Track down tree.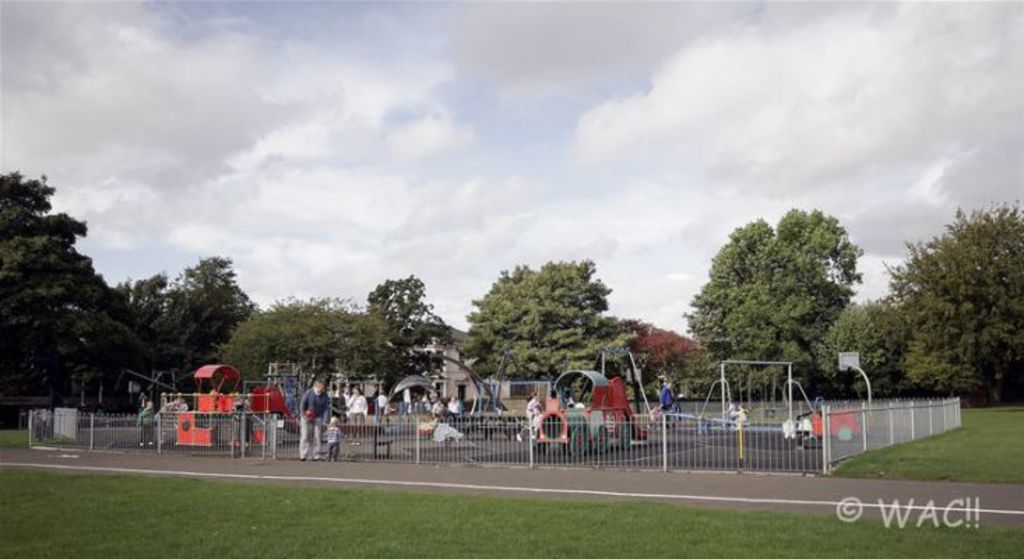
Tracked to crop(806, 296, 875, 382).
